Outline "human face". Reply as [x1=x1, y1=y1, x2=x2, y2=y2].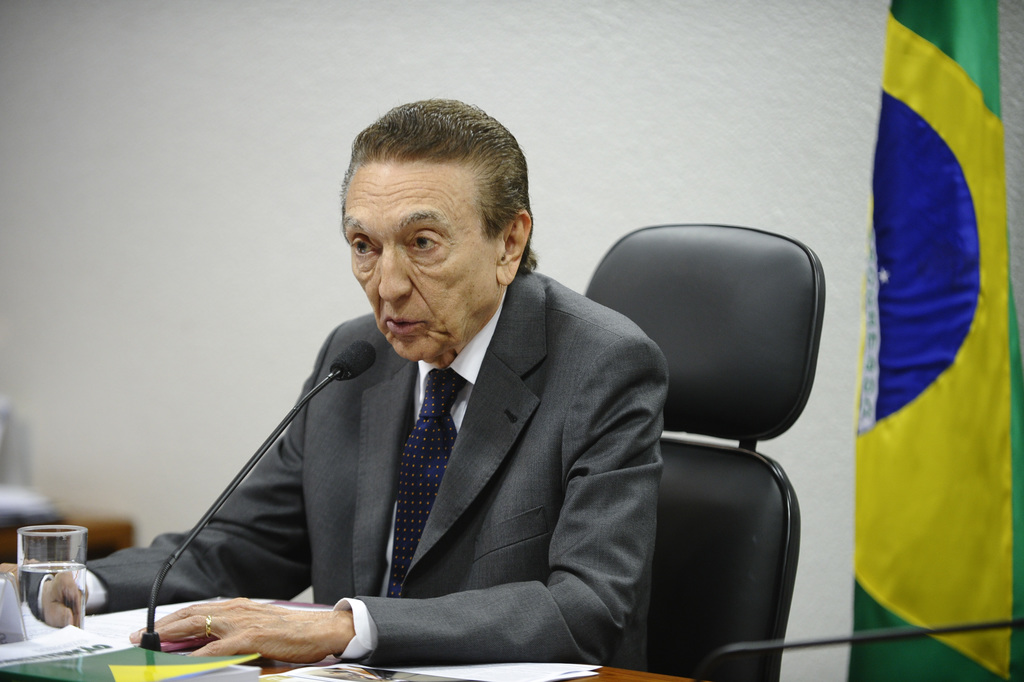
[x1=340, y1=159, x2=499, y2=366].
